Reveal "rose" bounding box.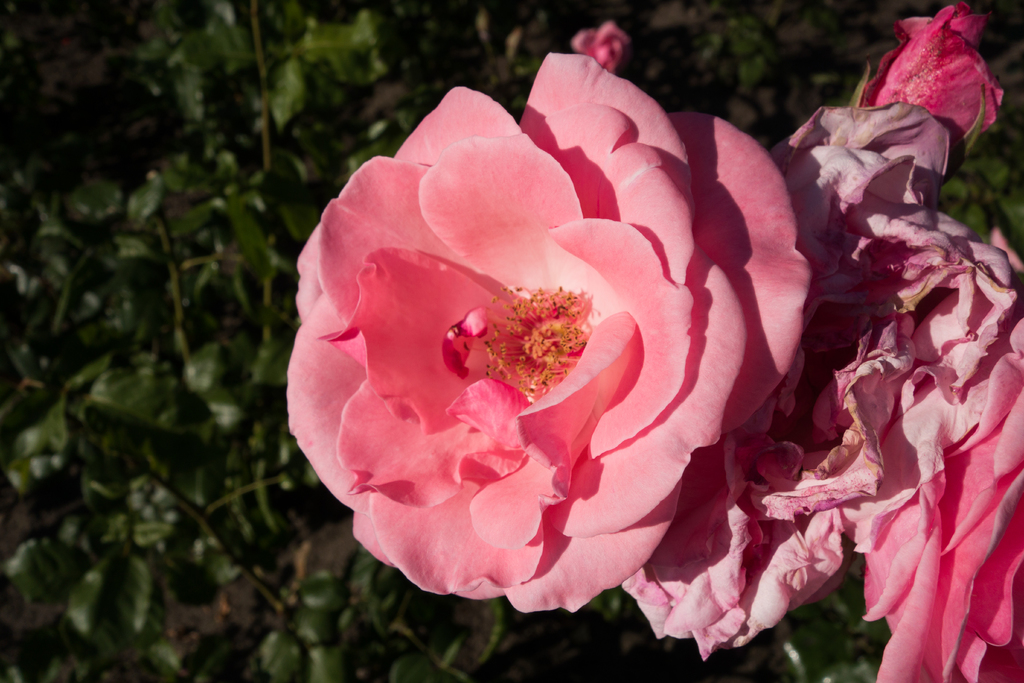
Revealed: left=287, top=51, right=807, bottom=616.
